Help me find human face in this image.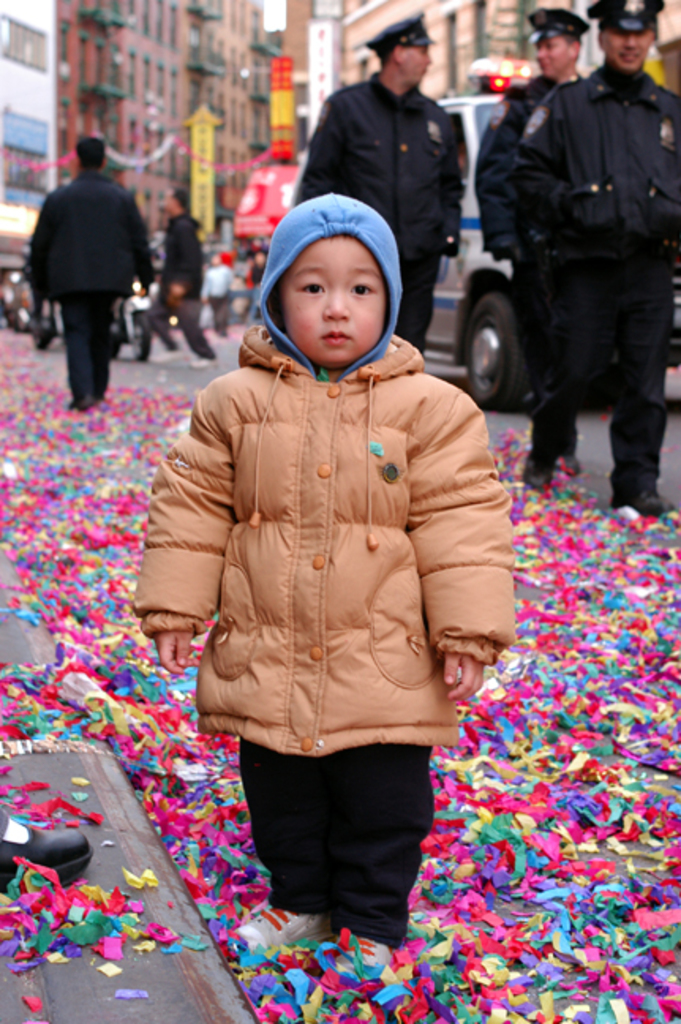
Found it: x1=605, y1=30, x2=651, y2=71.
